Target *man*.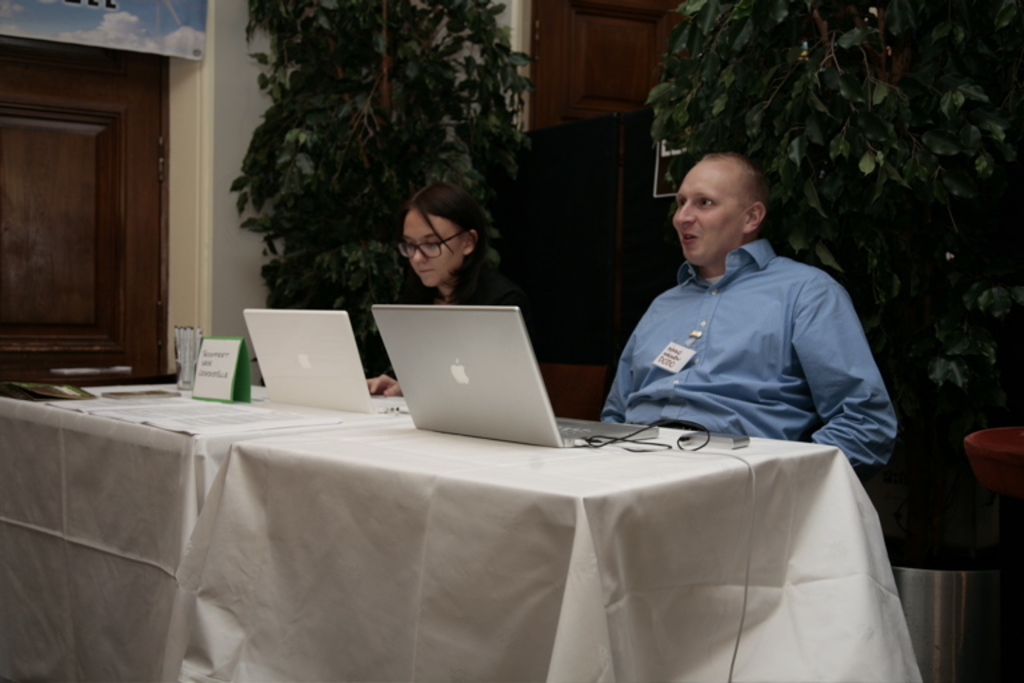
Target region: (x1=581, y1=125, x2=888, y2=479).
